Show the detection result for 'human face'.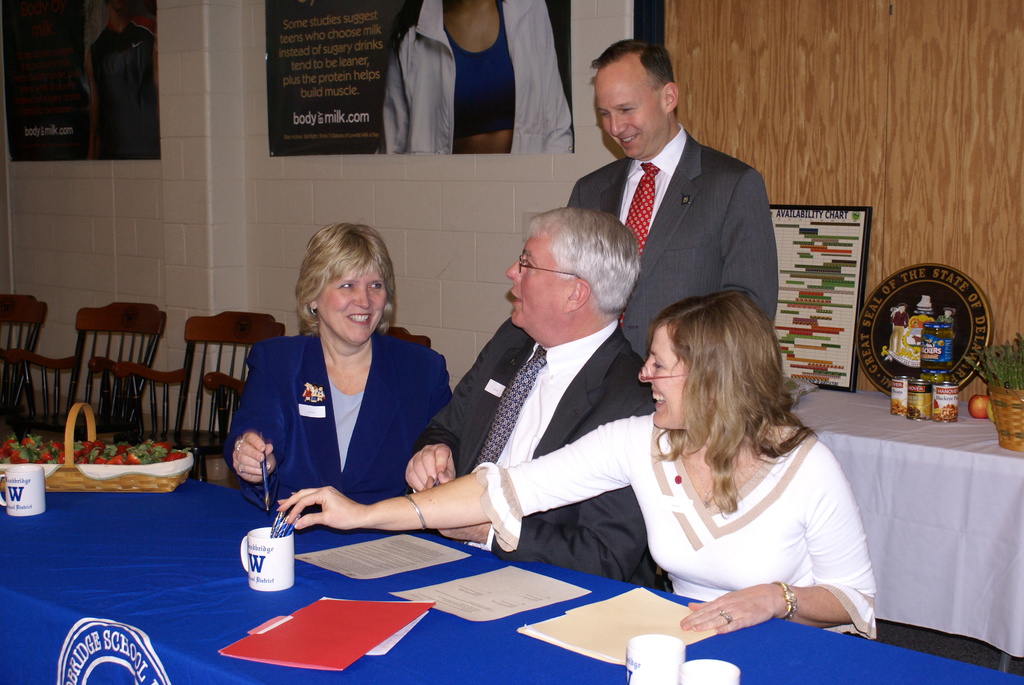
(316,272,386,340).
